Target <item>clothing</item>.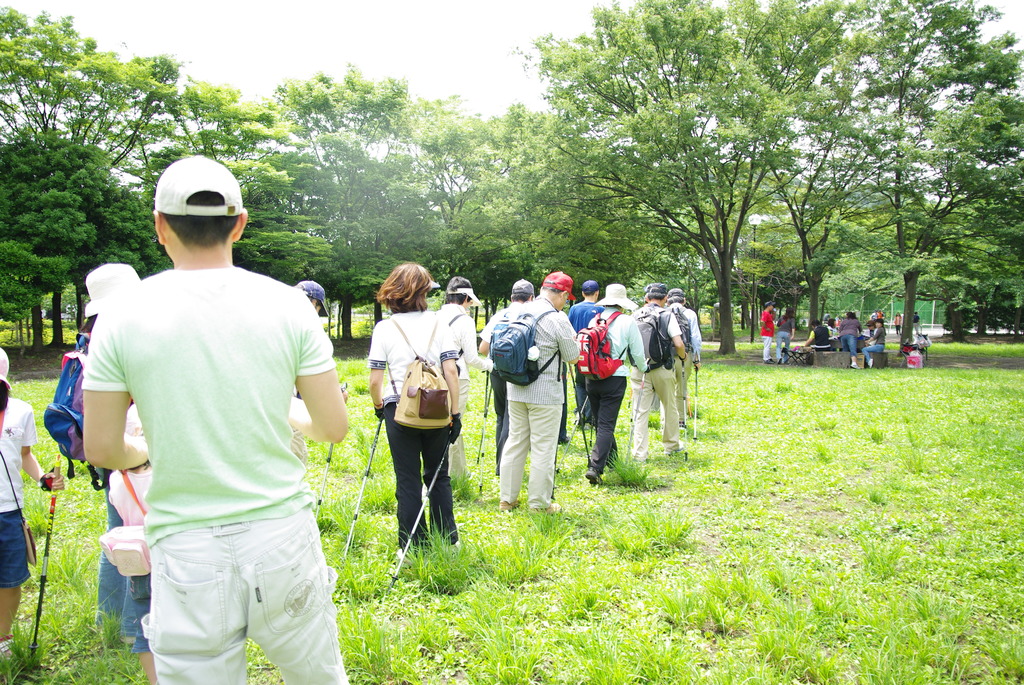
Target region: bbox=[0, 397, 40, 588].
